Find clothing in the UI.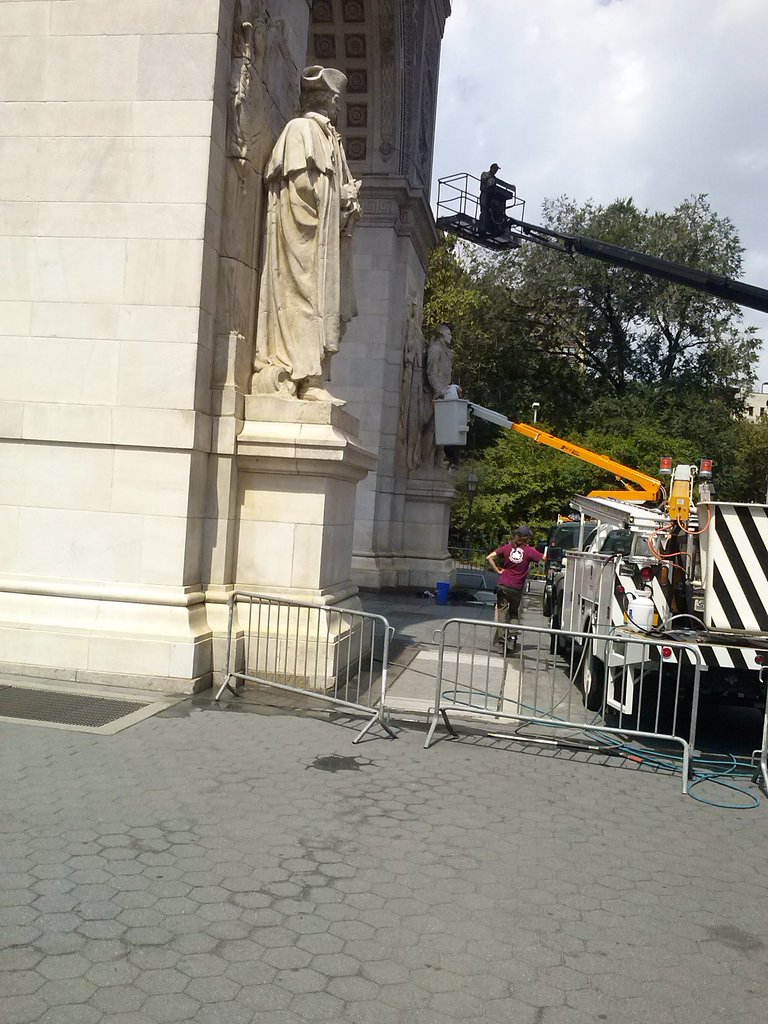
UI element at BBox(493, 545, 543, 652).
